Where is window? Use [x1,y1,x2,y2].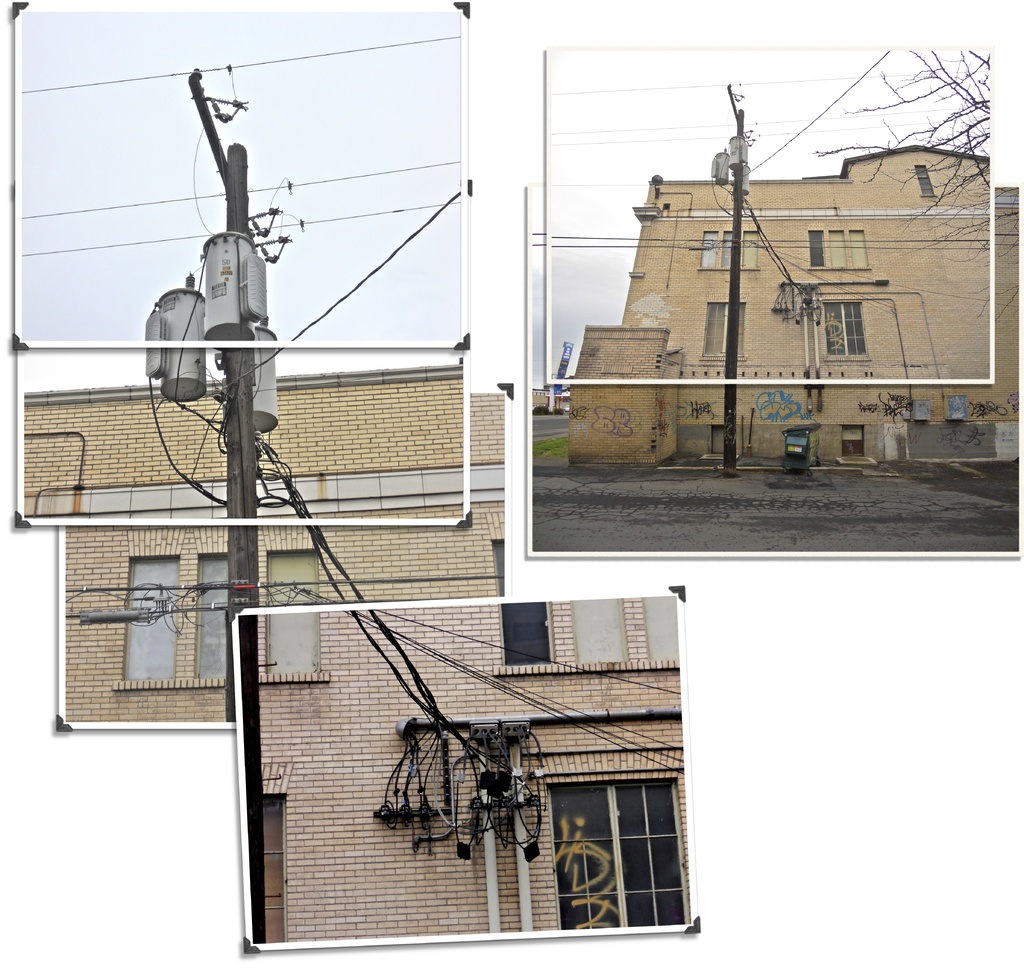
[826,296,864,358].
